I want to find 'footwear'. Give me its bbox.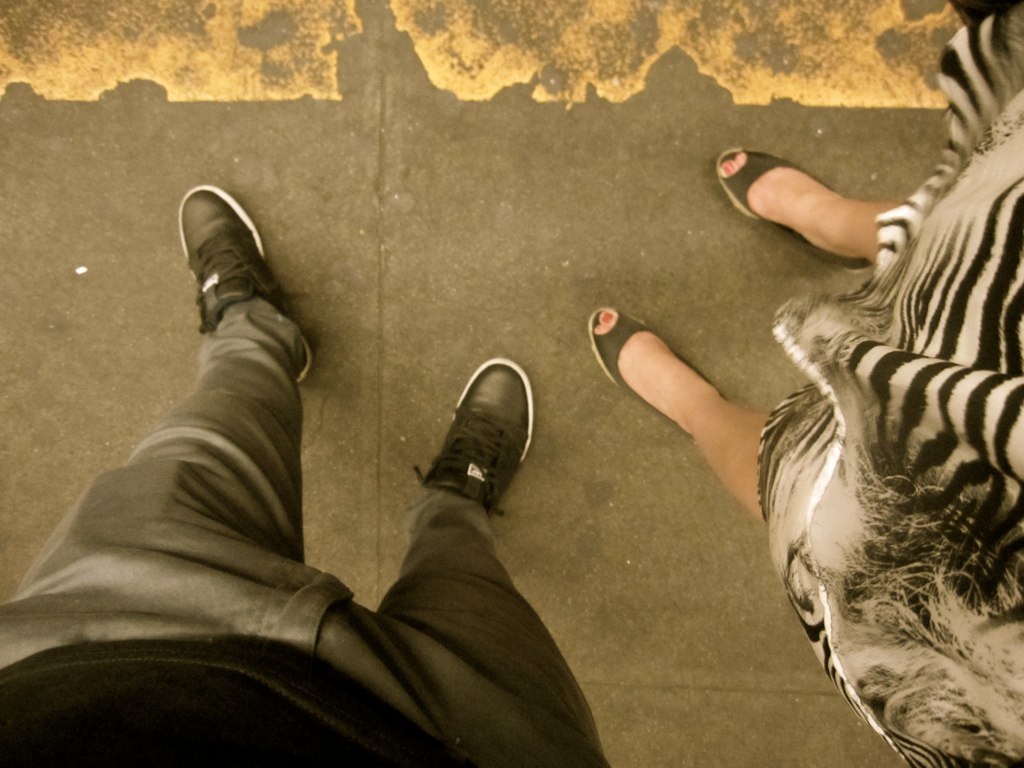
(712,144,877,275).
